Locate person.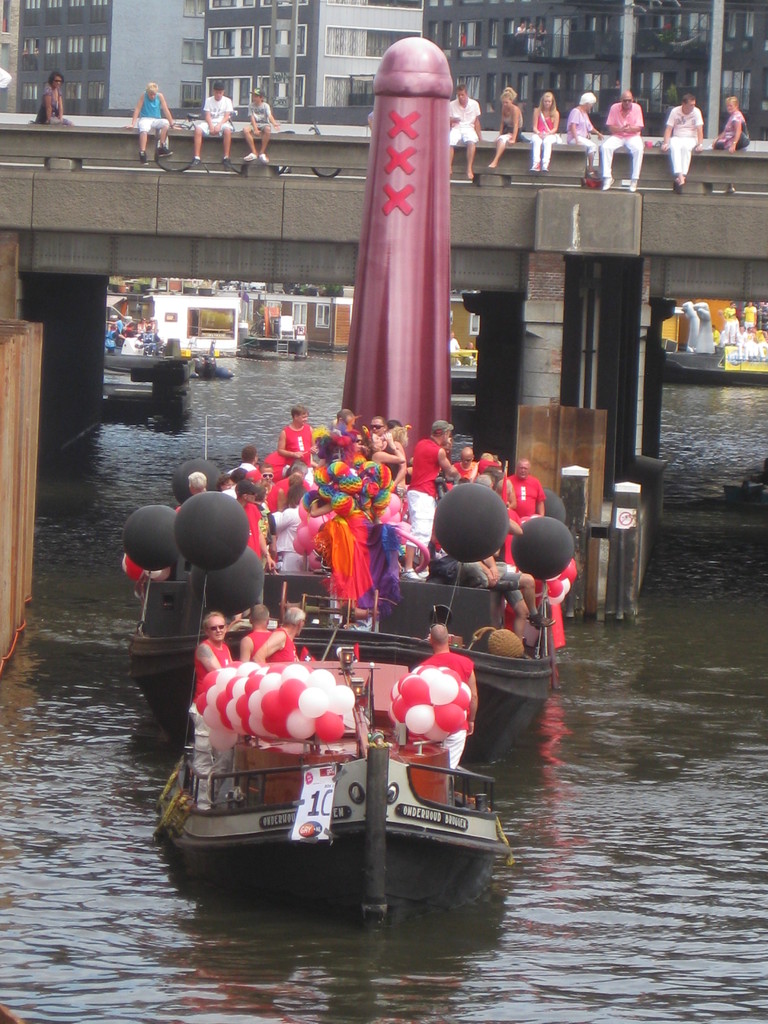
Bounding box: x1=398 y1=420 x2=461 y2=550.
